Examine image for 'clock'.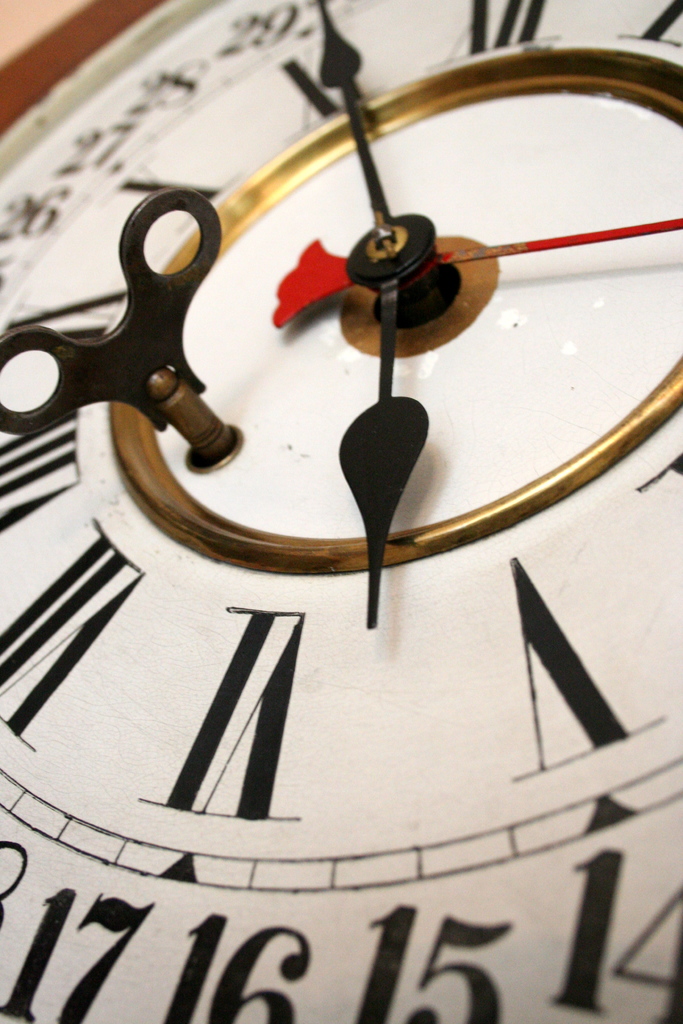
Examination result: box(0, 0, 682, 1023).
